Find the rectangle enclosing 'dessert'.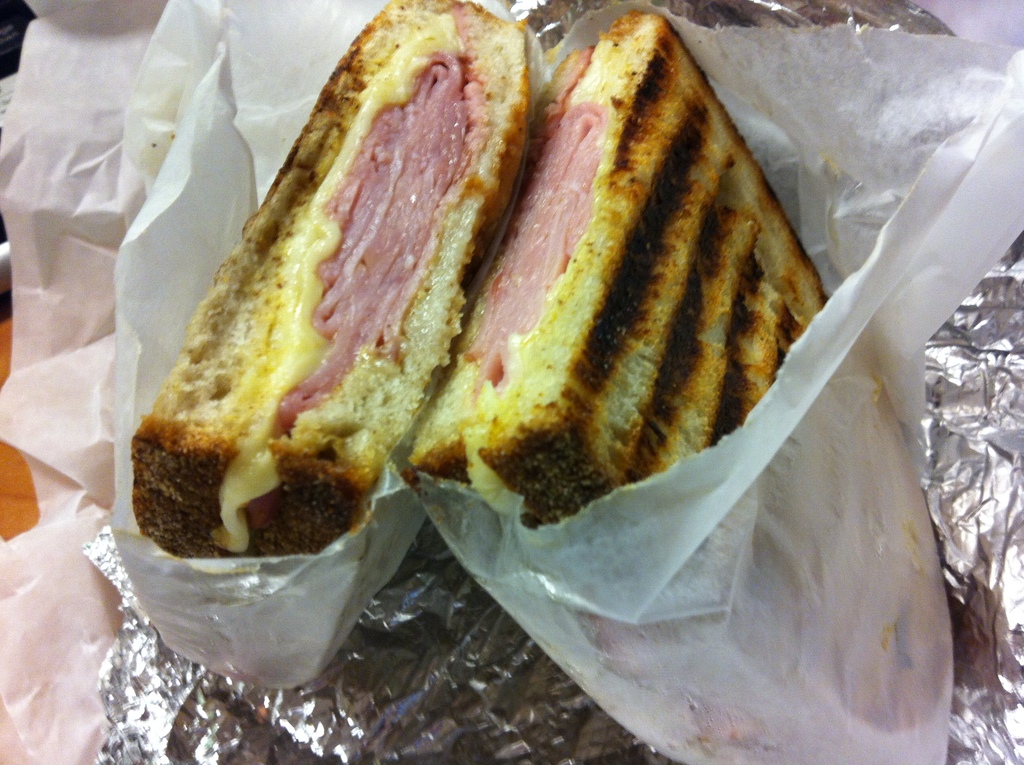
<bbox>131, 0, 532, 685</bbox>.
